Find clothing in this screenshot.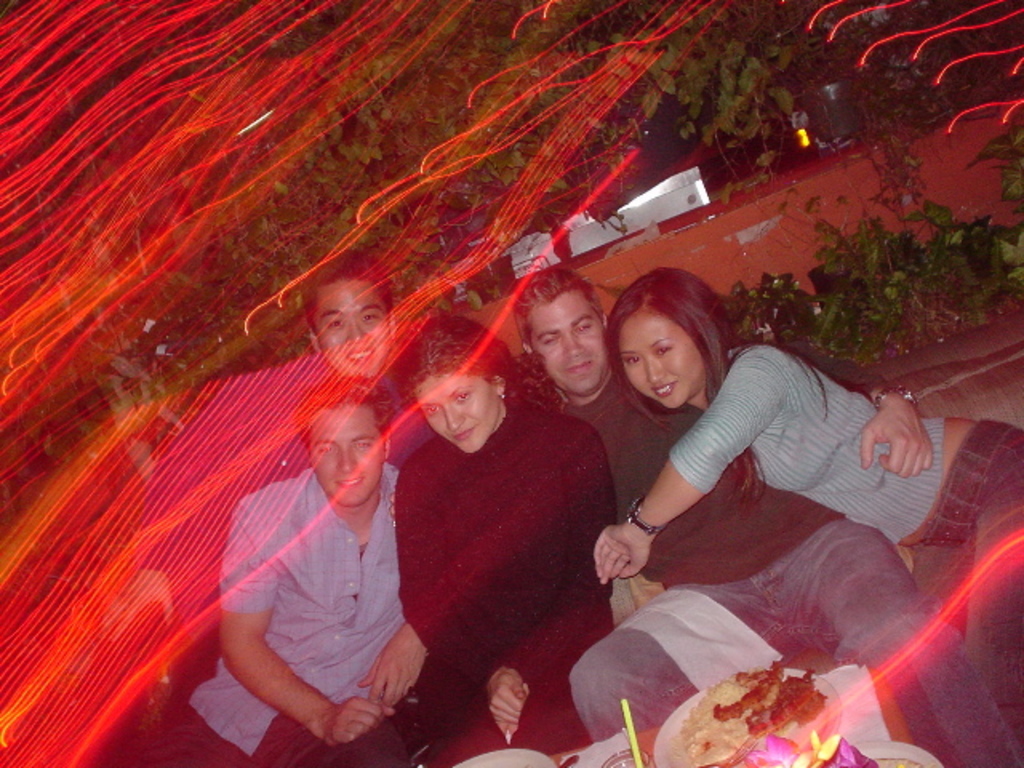
The bounding box for clothing is BBox(598, 366, 1013, 766).
